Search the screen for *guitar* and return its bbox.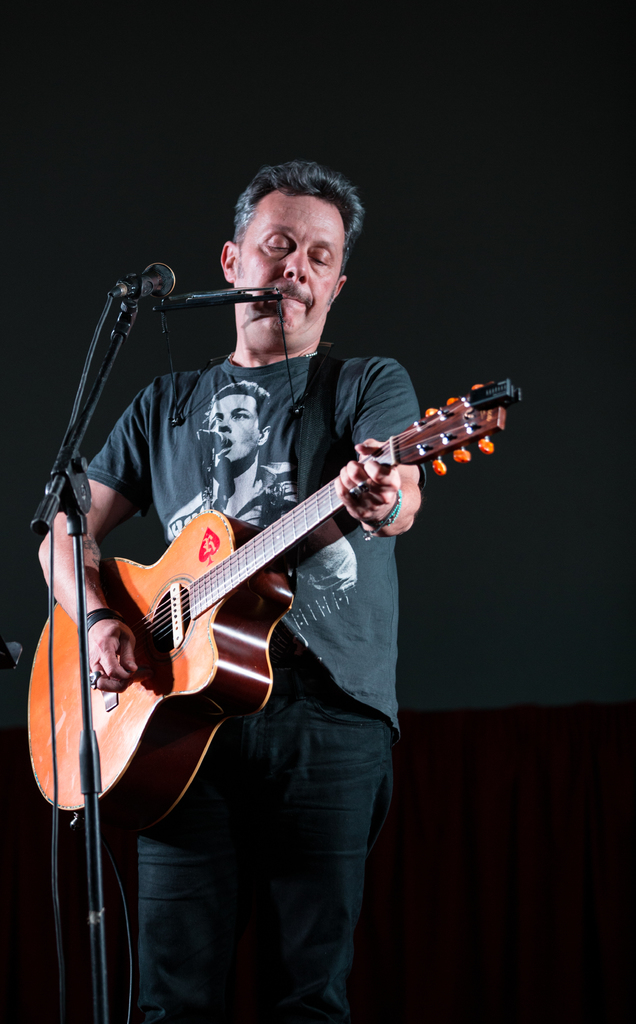
Found: select_region(28, 377, 520, 842).
